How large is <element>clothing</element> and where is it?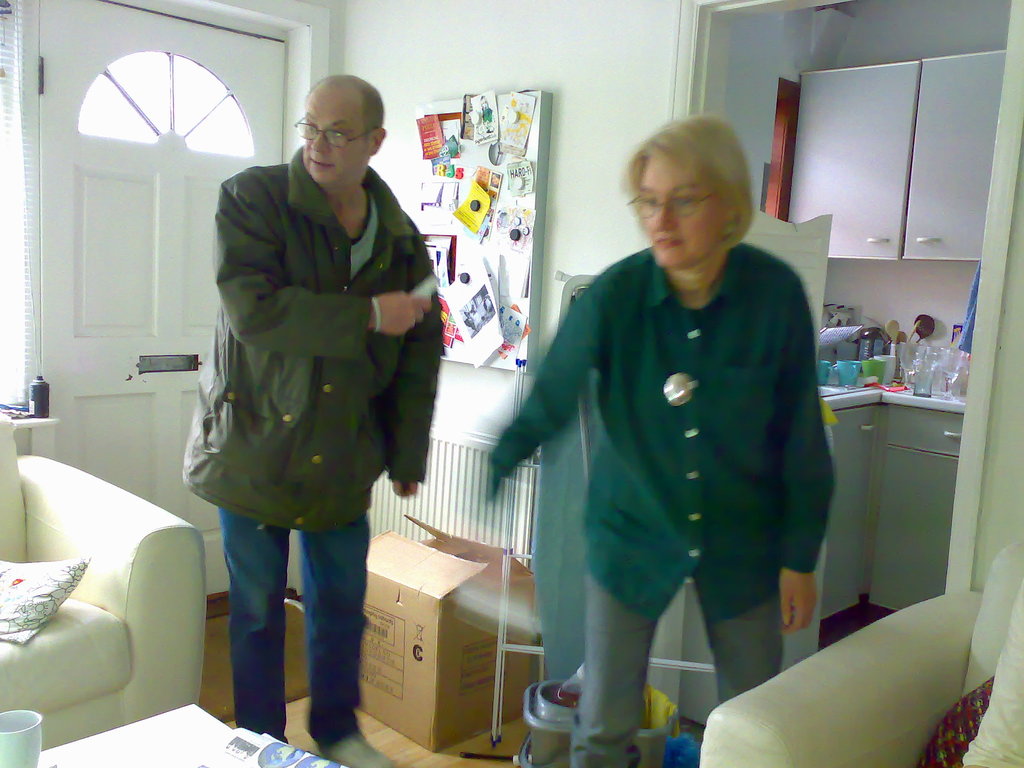
Bounding box: <region>471, 236, 838, 767</region>.
